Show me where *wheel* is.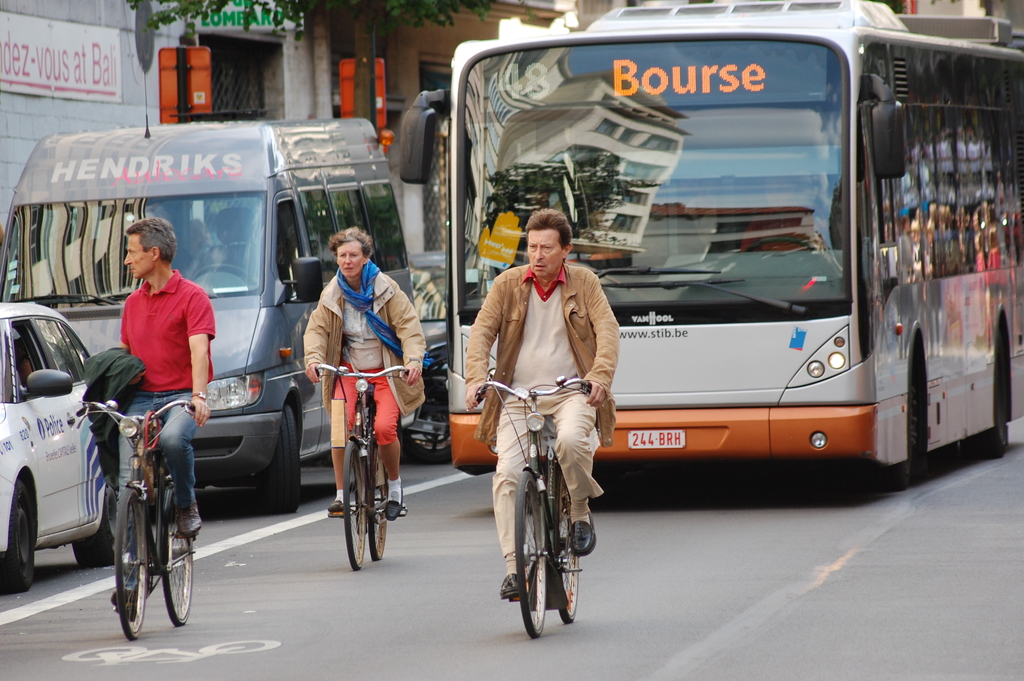
*wheel* is at pyautogui.locateOnScreen(68, 484, 118, 566).
